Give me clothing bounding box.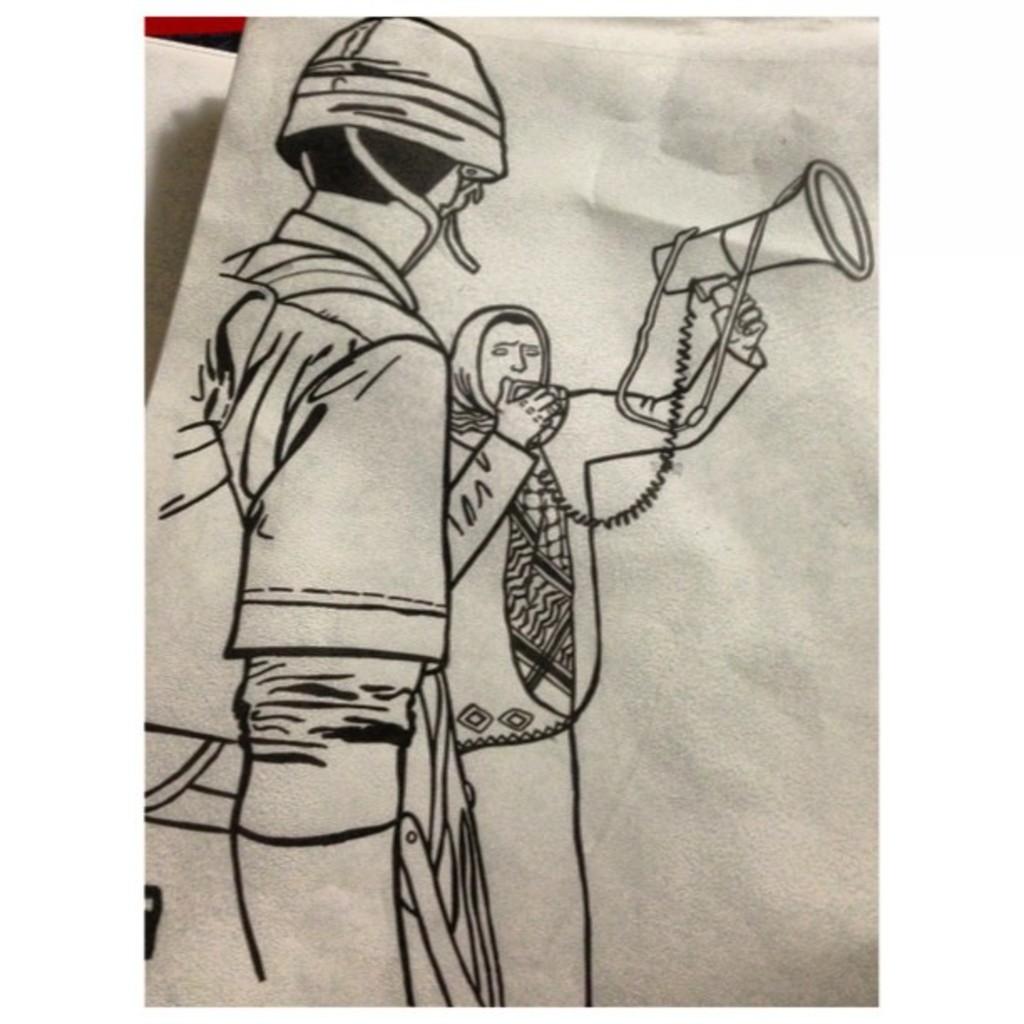
x1=445, y1=358, x2=758, y2=1006.
